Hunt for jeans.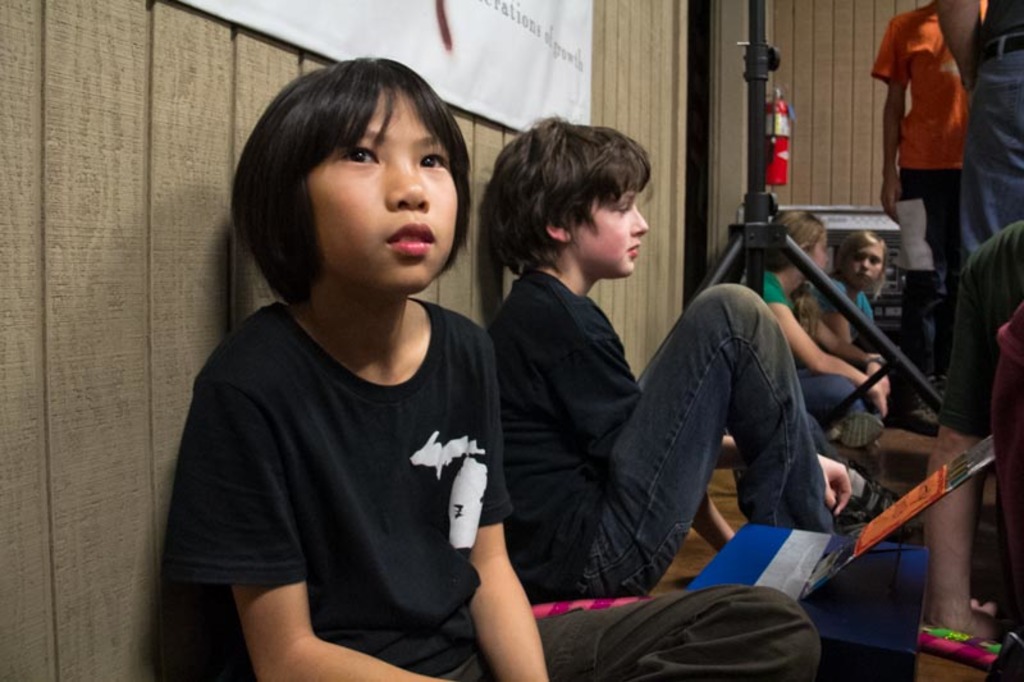
Hunted down at (447, 583, 817, 676).
